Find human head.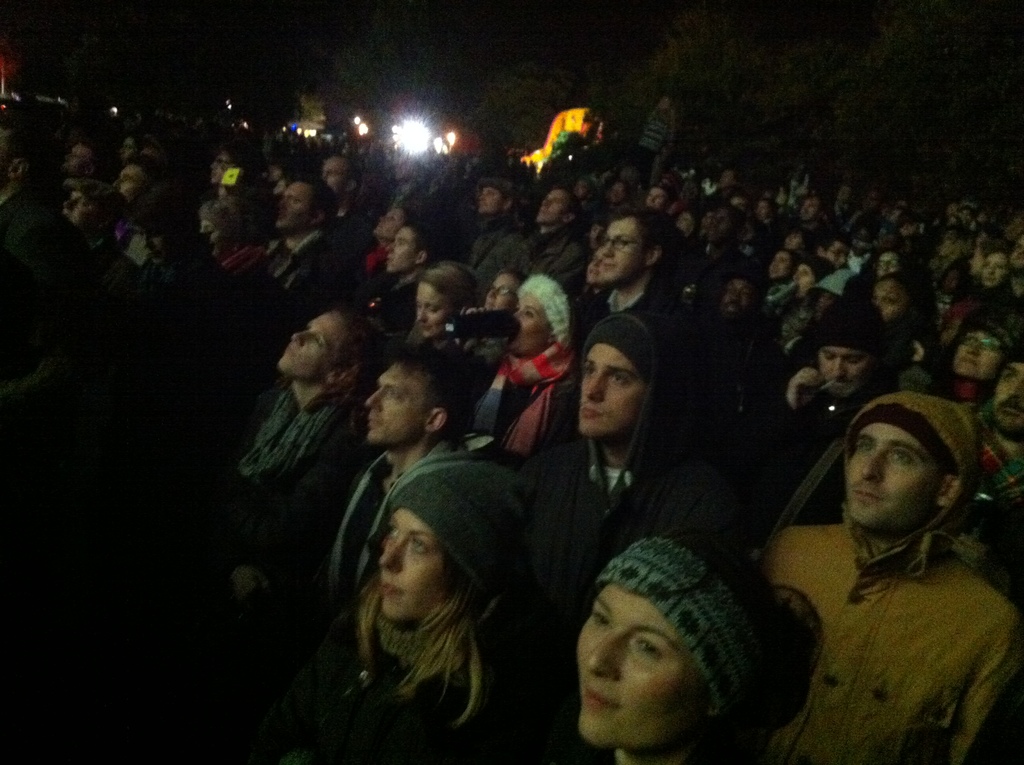
x1=377 y1=458 x2=525 y2=627.
